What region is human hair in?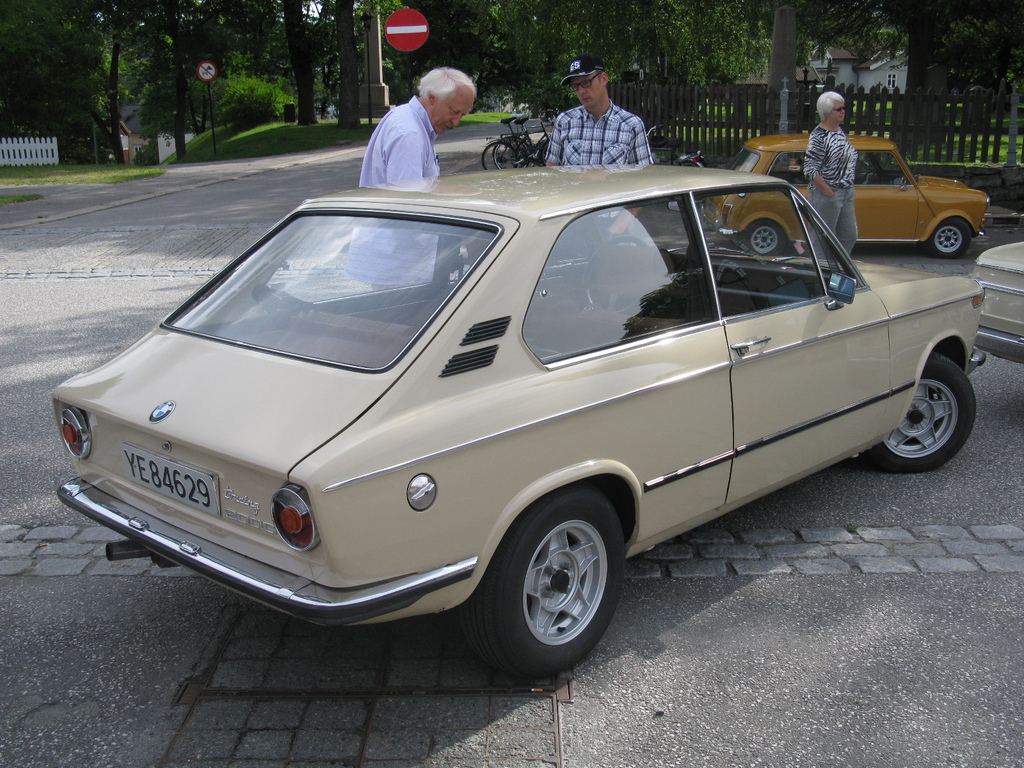
(414,66,478,102).
